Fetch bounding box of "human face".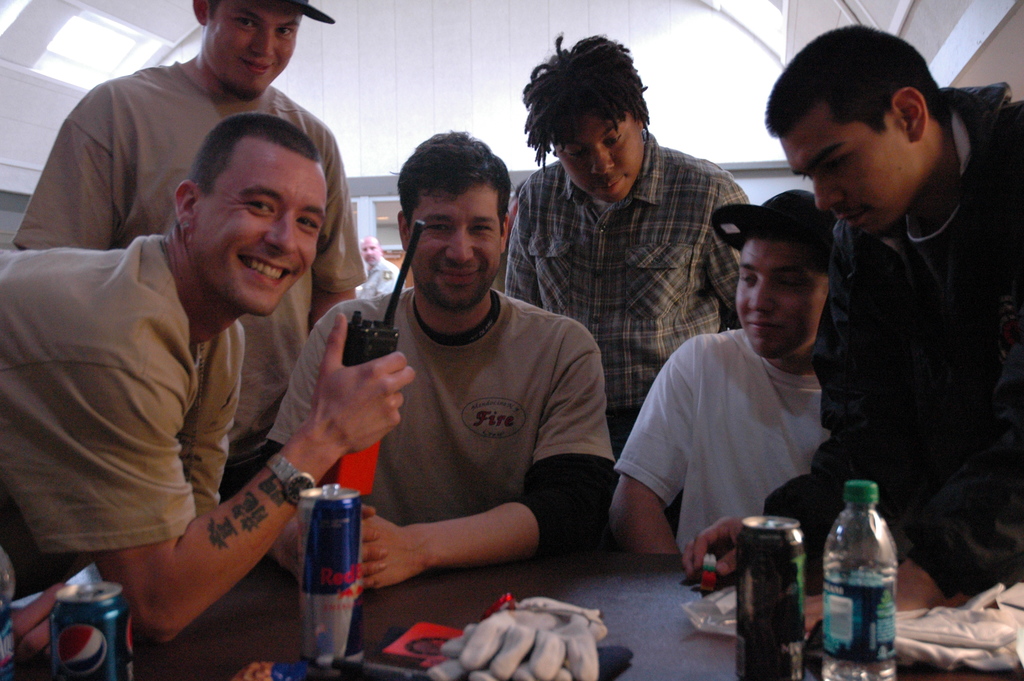
Bbox: 534 110 645 215.
